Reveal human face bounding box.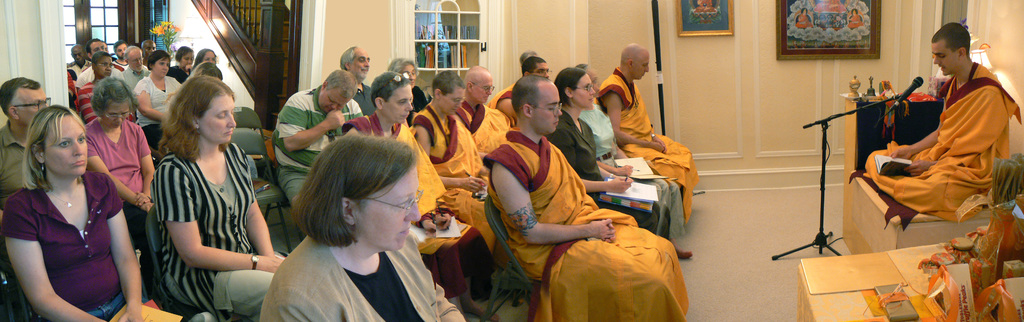
Revealed: rect(142, 41, 156, 58).
